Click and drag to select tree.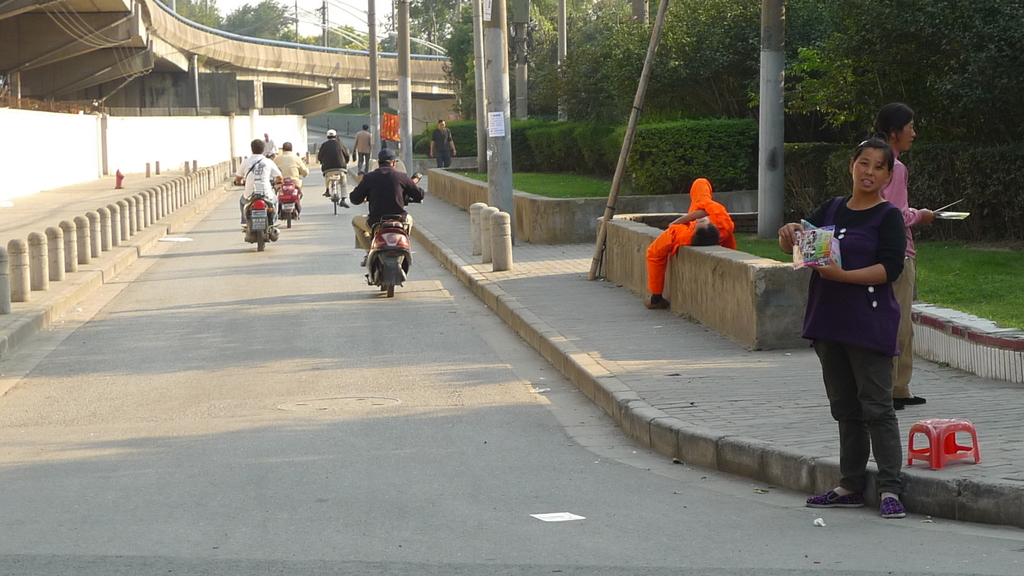
Selection: <bbox>551, 15, 662, 124</bbox>.
